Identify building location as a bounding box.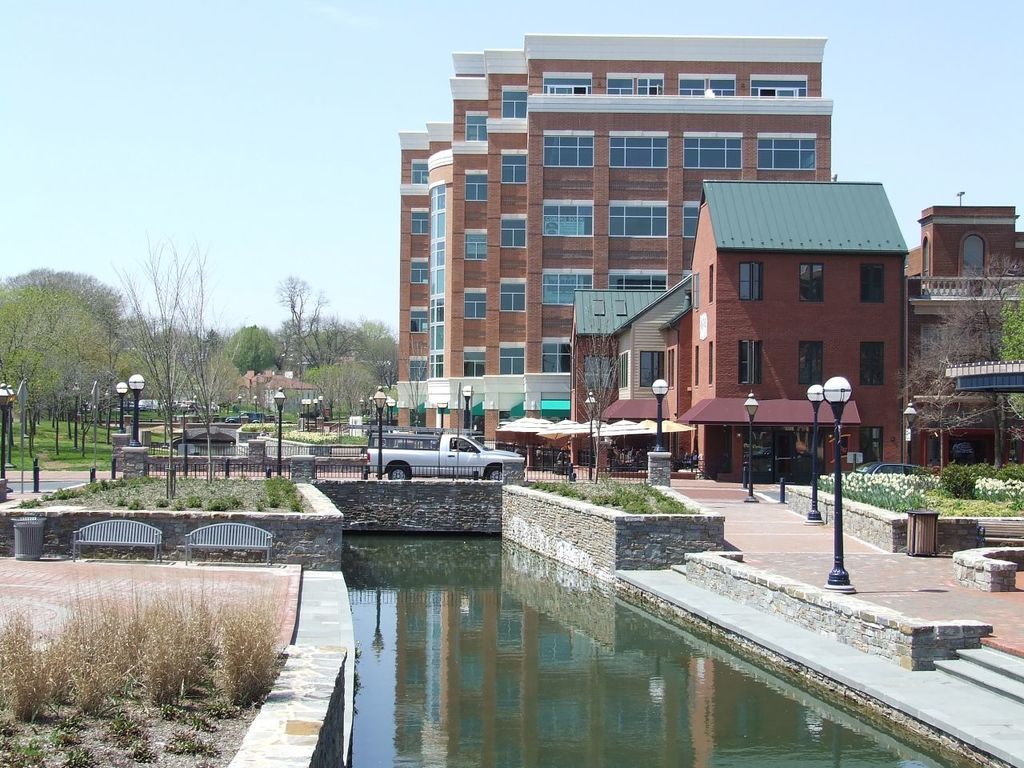
{"x1": 395, "y1": 34, "x2": 830, "y2": 462}.
